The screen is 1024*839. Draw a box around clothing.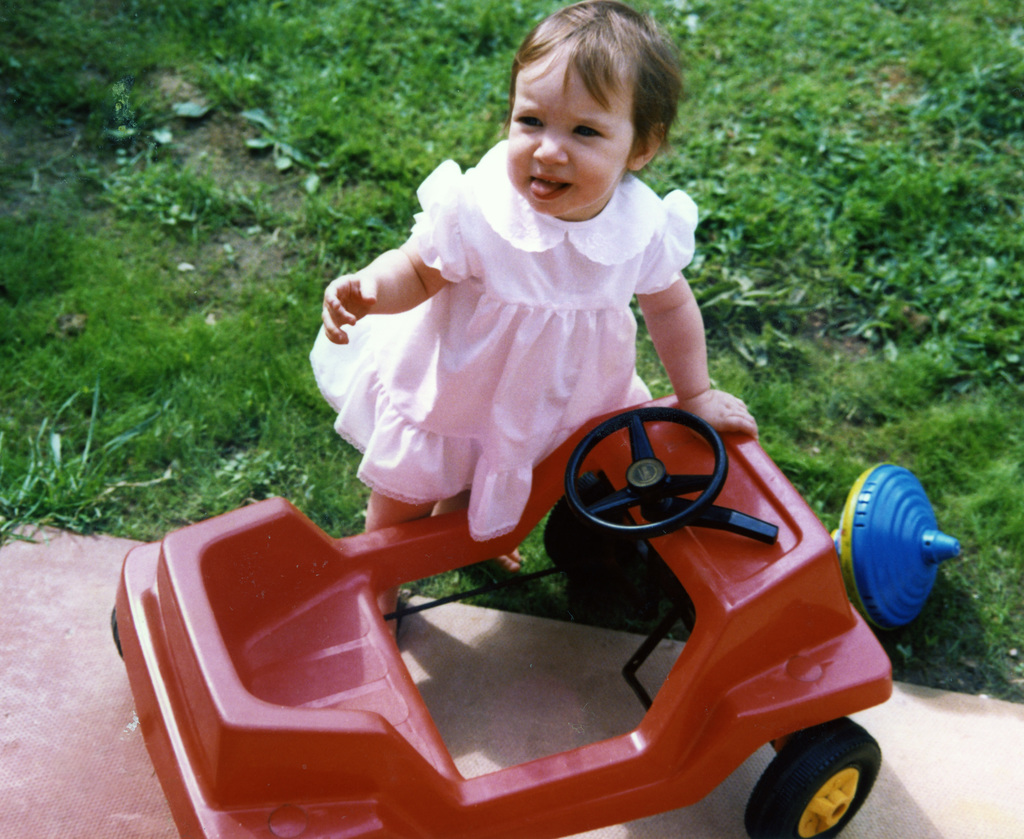
[320, 132, 726, 541].
